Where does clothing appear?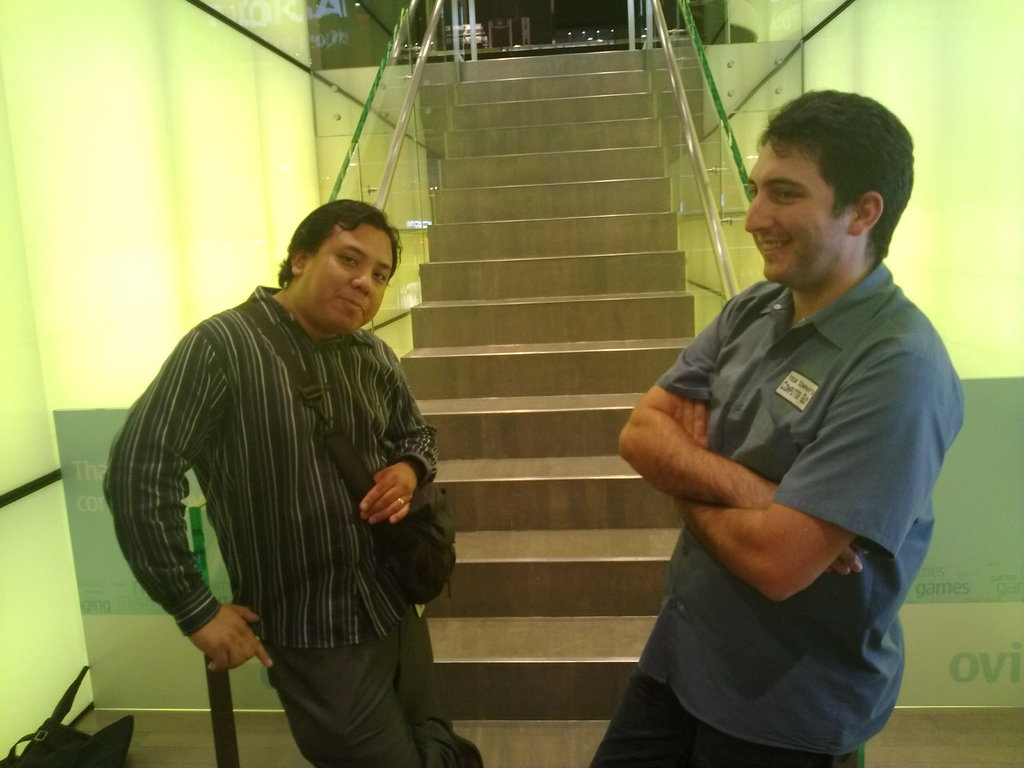
Appears at BBox(125, 248, 453, 729).
